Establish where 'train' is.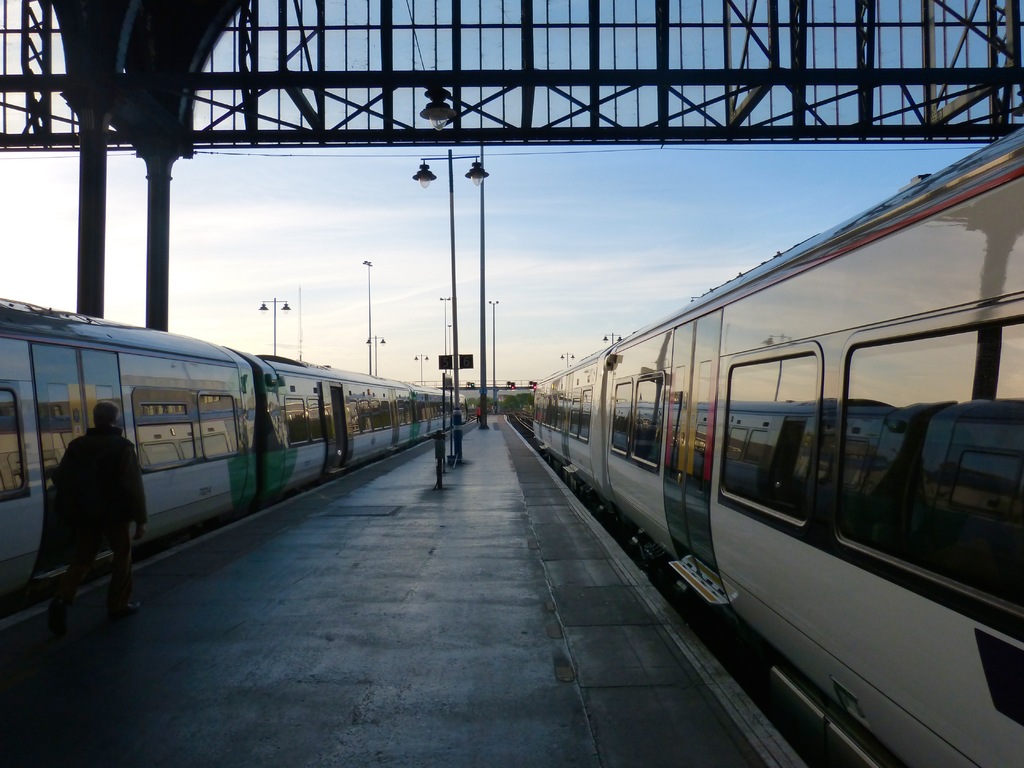
Established at <box>523,115,1023,765</box>.
